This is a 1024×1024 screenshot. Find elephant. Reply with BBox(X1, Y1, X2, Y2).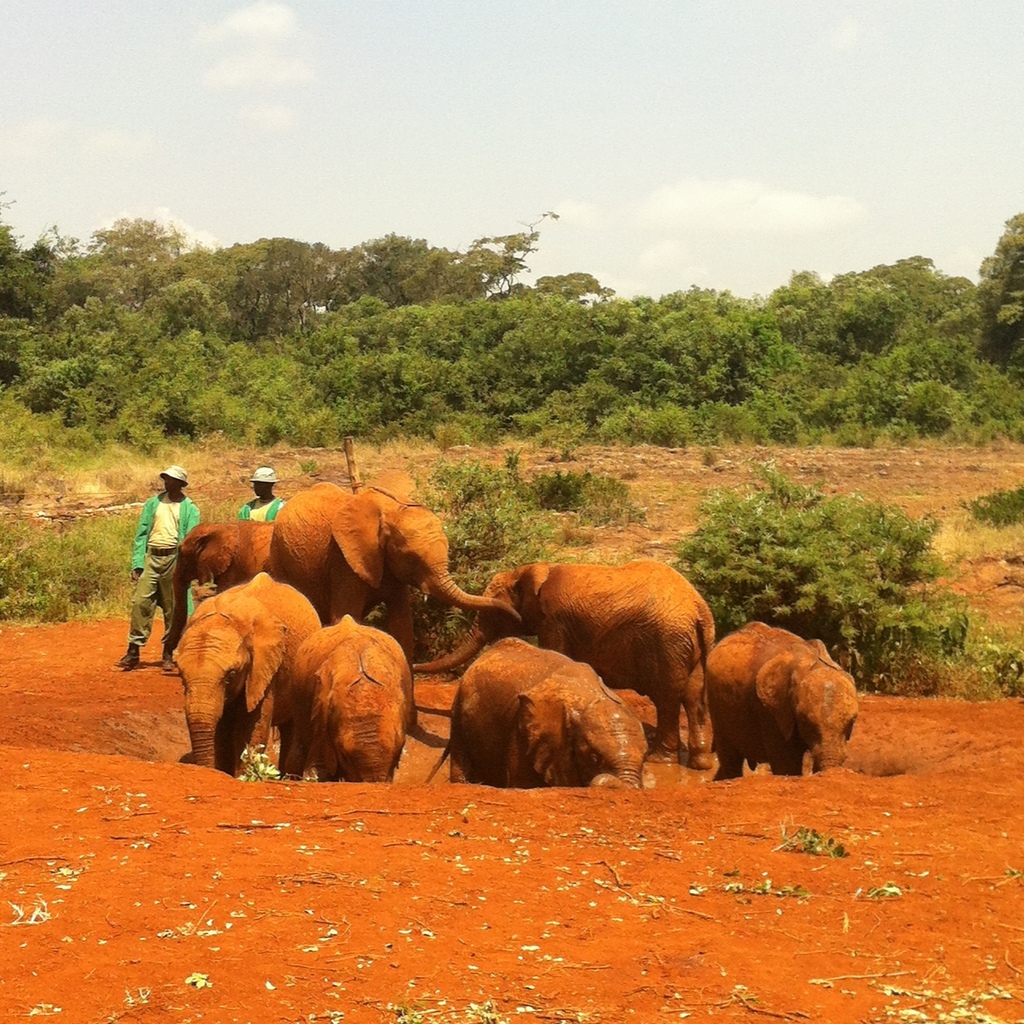
BBox(709, 611, 865, 764).
